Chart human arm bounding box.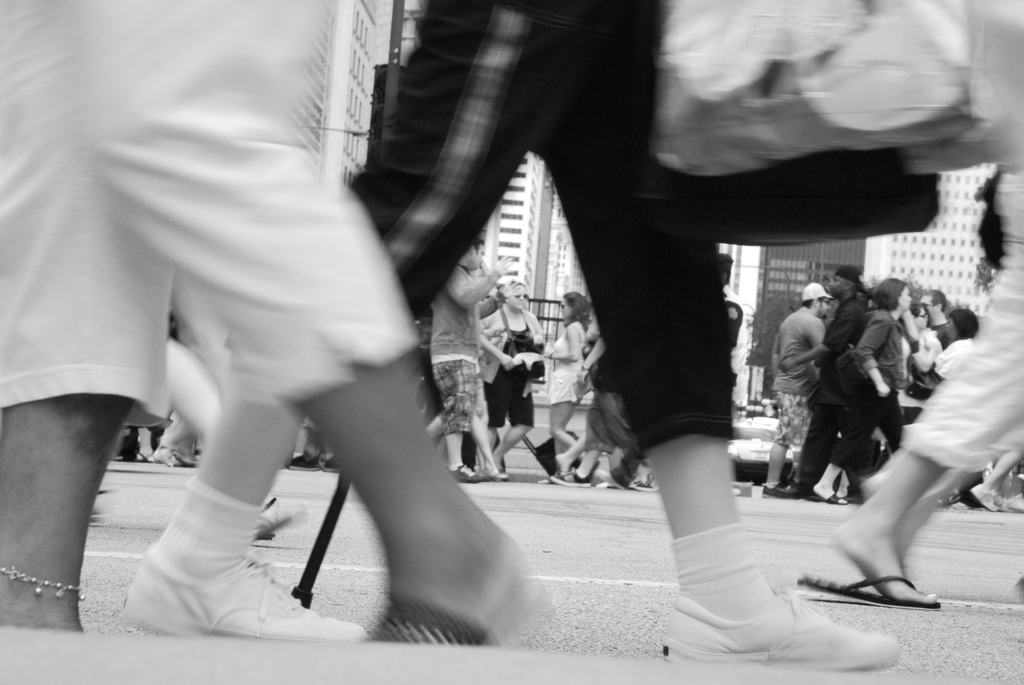
Charted: bbox=(475, 336, 519, 374).
